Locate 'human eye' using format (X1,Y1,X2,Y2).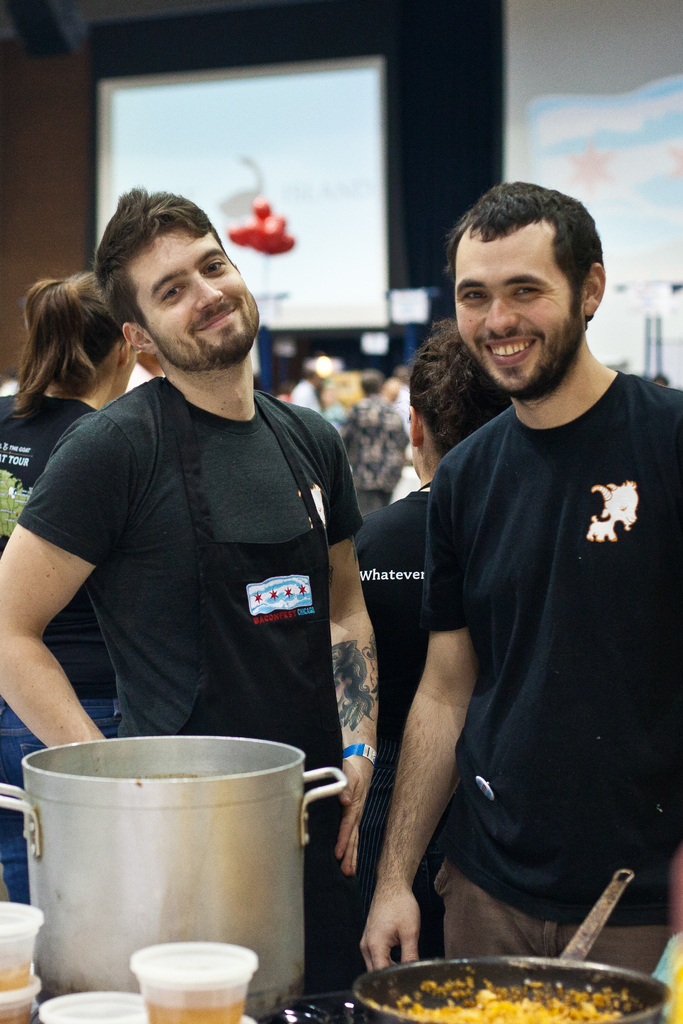
(159,282,188,303).
